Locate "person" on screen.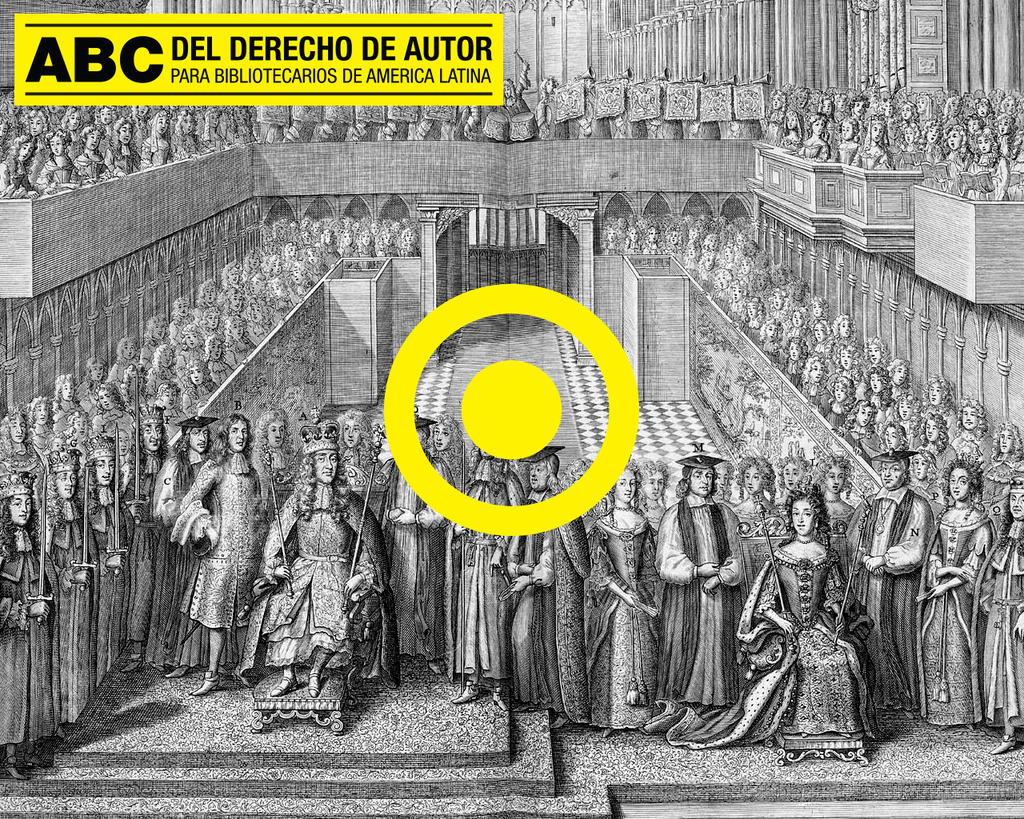
On screen at (x1=198, y1=111, x2=225, y2=150).
